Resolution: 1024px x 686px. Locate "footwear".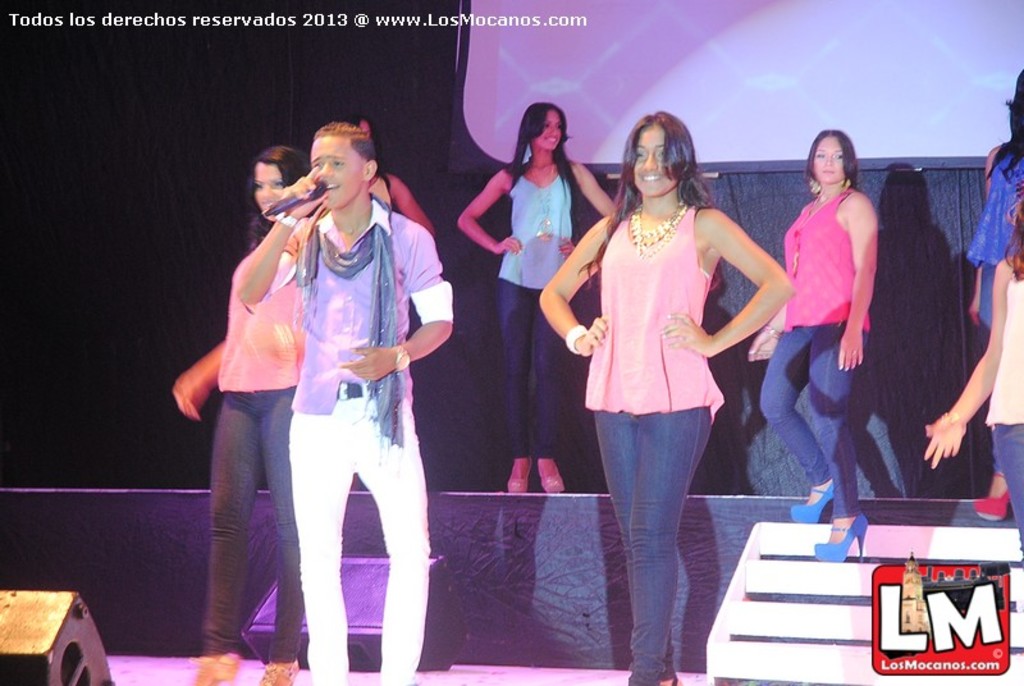
left=192, top=650, right=237, bottom=685.
